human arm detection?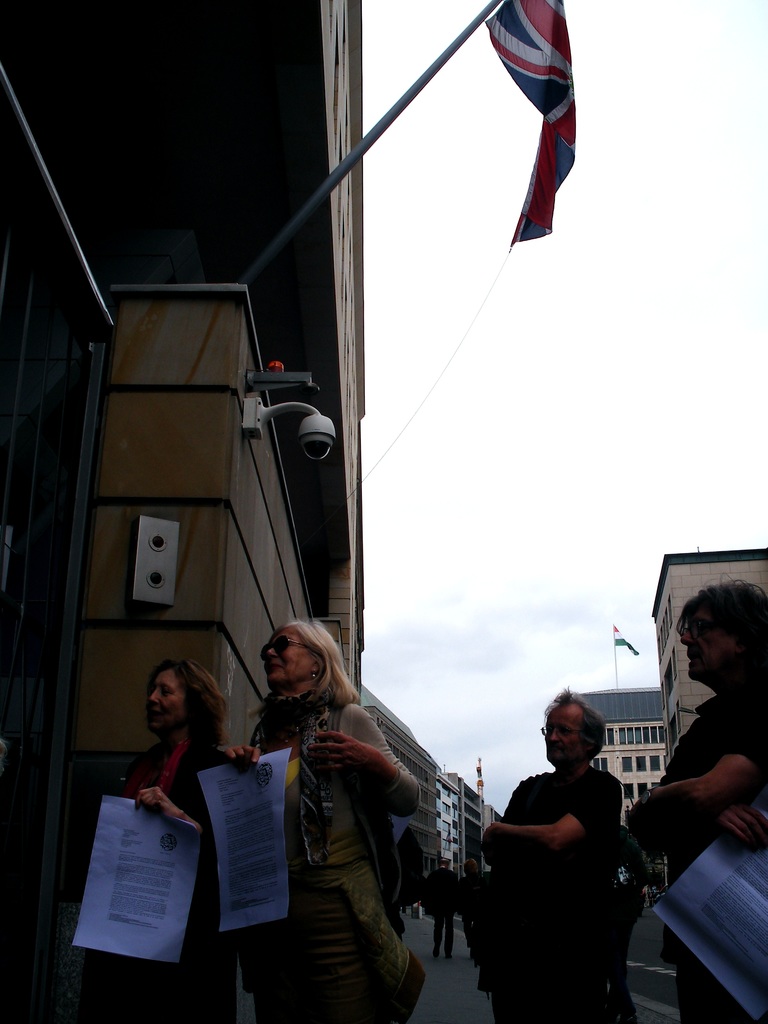
crop(460, 783, 623, 868)
